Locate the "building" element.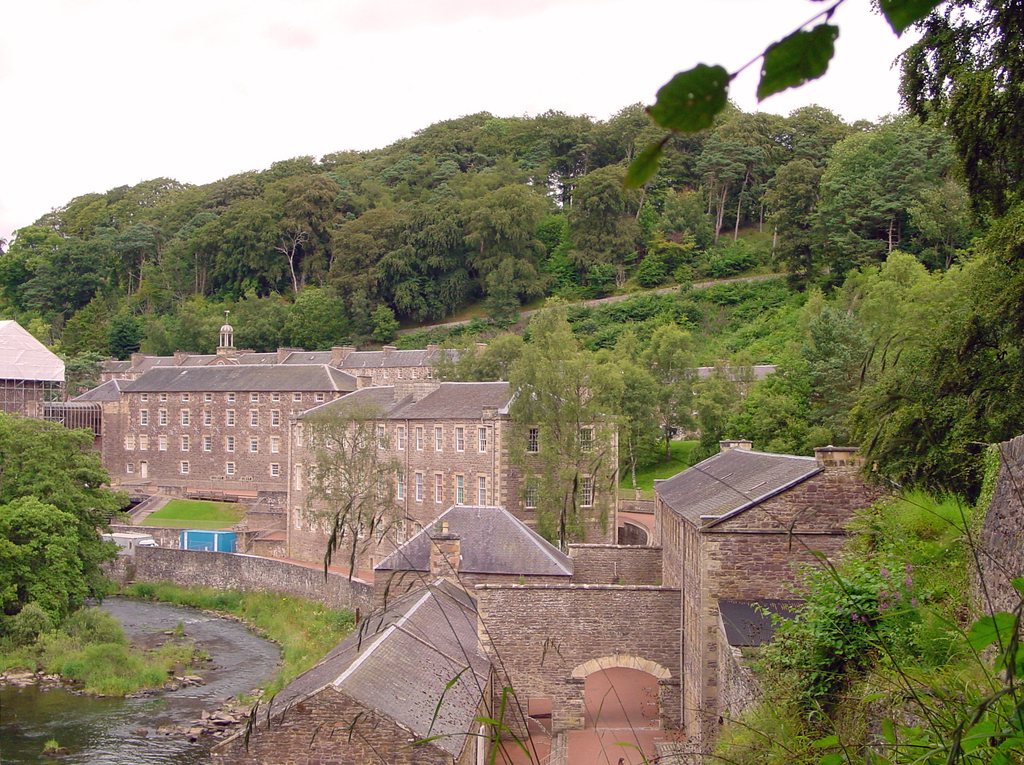
Element bbox: {"left": 211, "top": 443, "right": 1023, "bottom": 763}.
